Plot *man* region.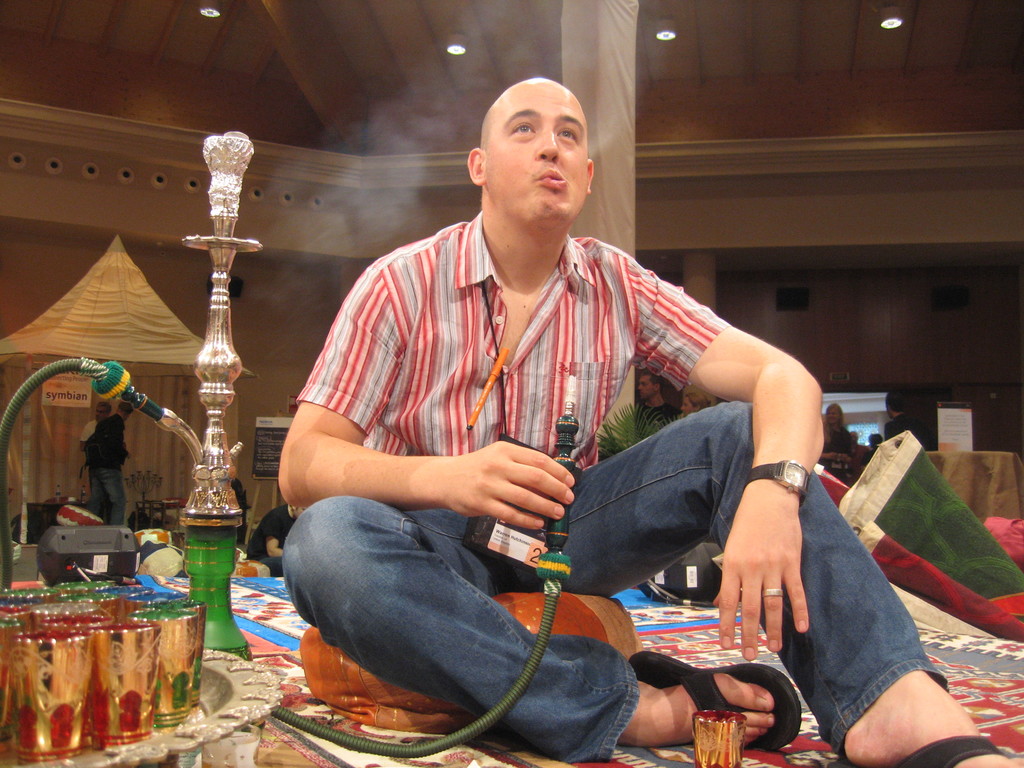
Plotted at [x1=90, y1=406, x2=127, y2=535].
